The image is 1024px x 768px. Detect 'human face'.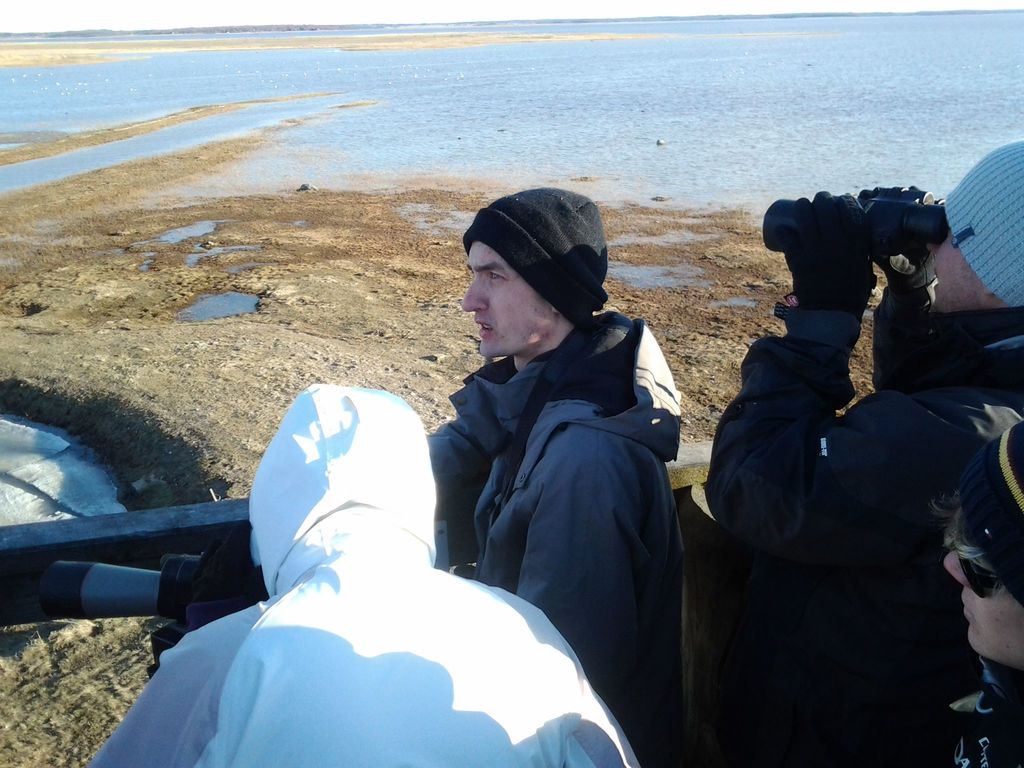
Detection: BBox(925, 227, 977, 311).
